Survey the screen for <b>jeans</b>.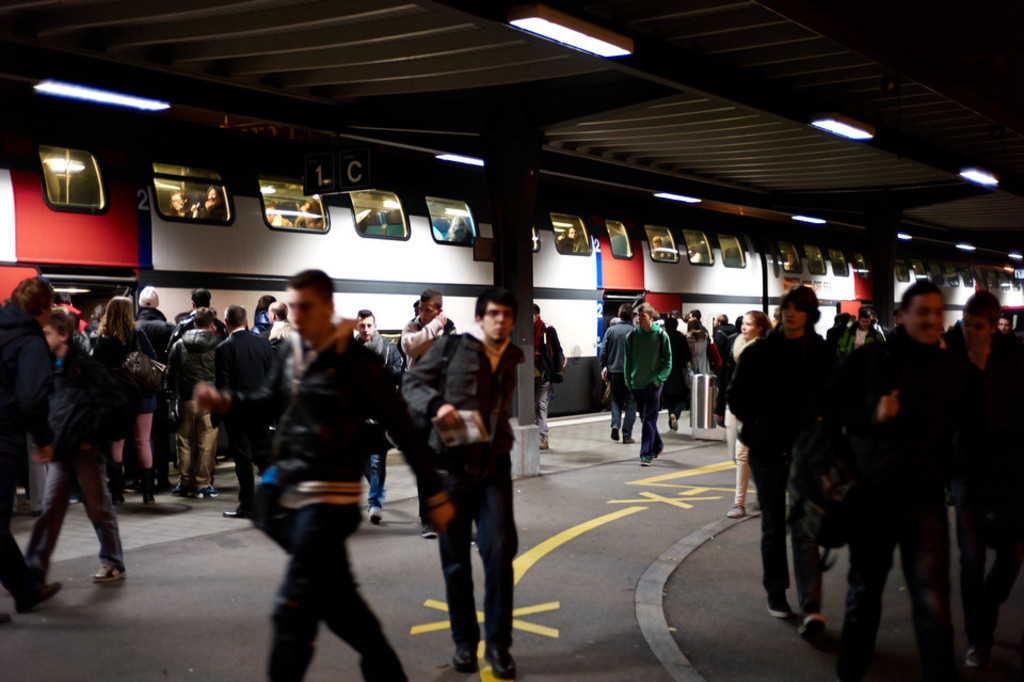
Survey found: bbox(624, 380, 670, 457).
